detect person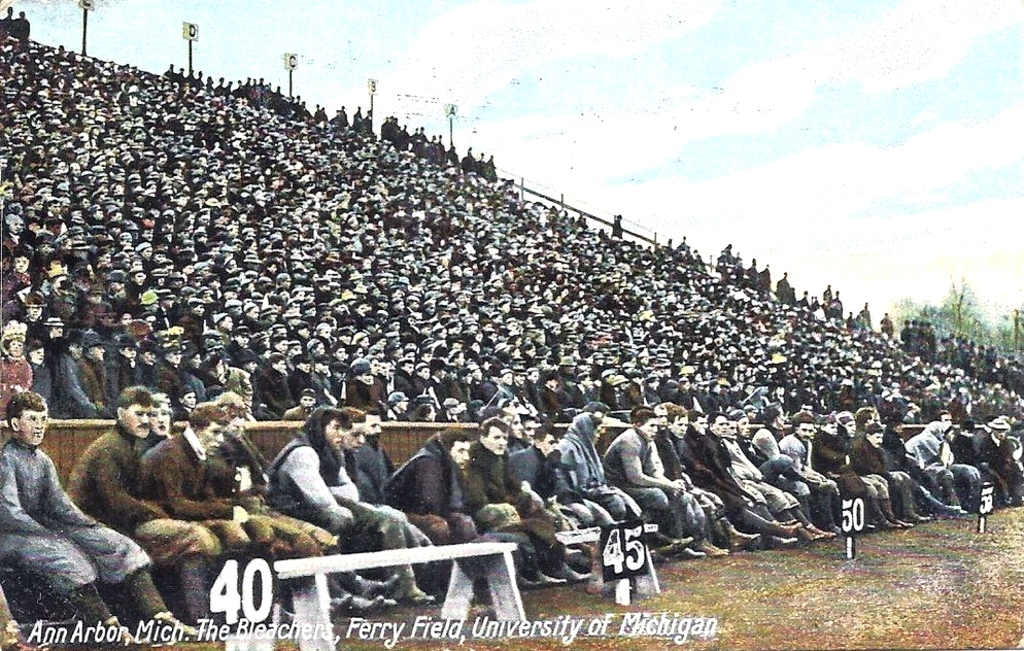
(left=66, top=386, right=224, bottom=631)
